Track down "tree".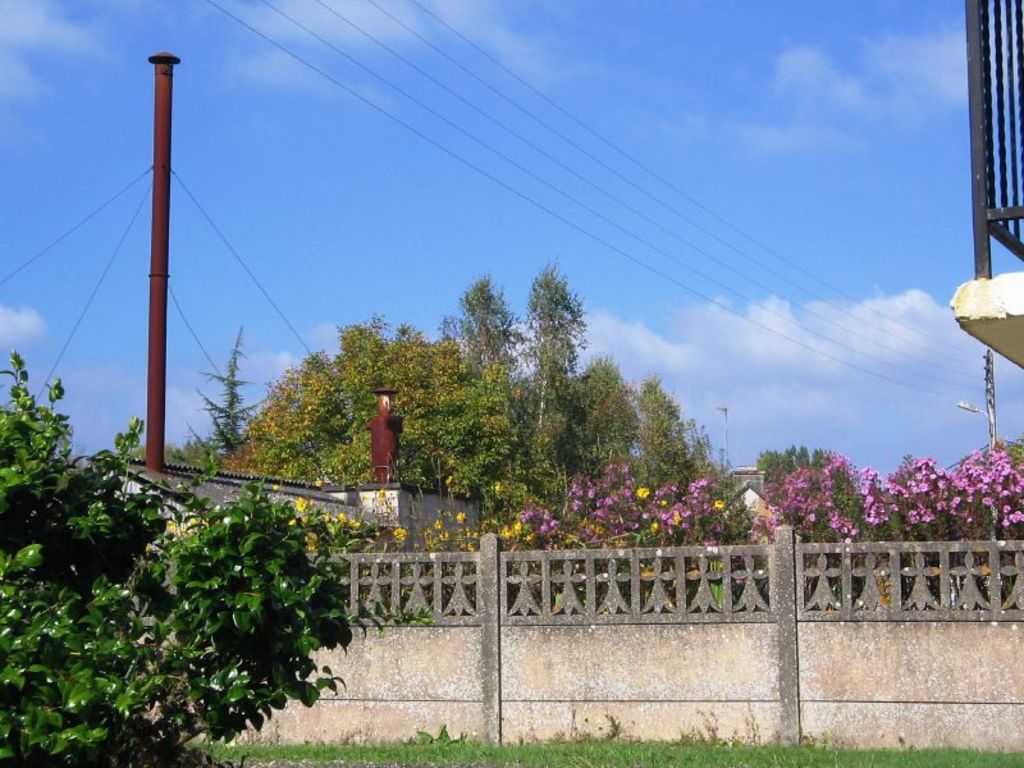
Tracked to <bbox>0, 338, 422, 767</bbox>.
